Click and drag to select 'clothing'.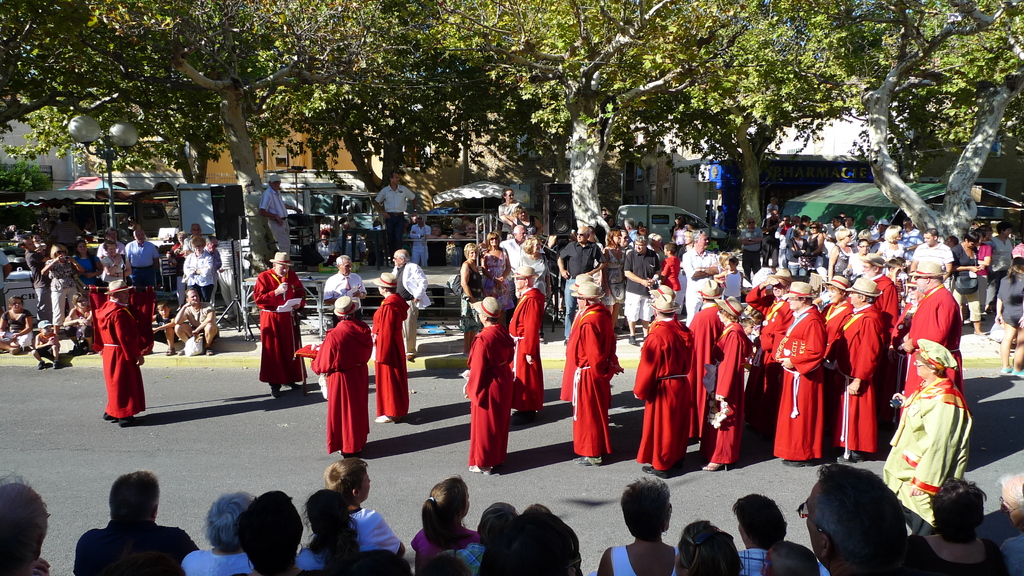
Selection: (left=995, top=269, right=1023, bottom=324).
